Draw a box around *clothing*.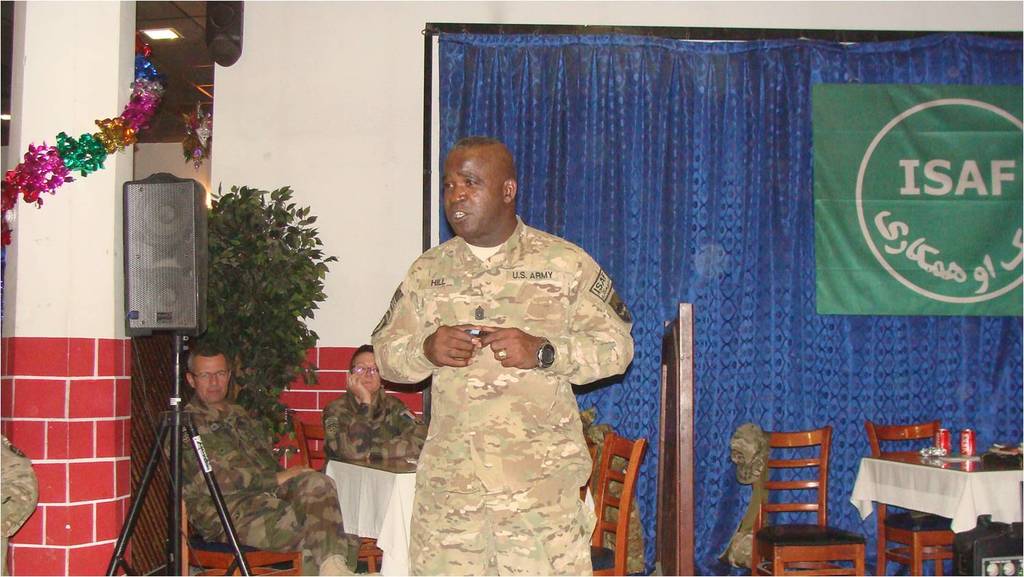
[0, 436, 39, 576].
